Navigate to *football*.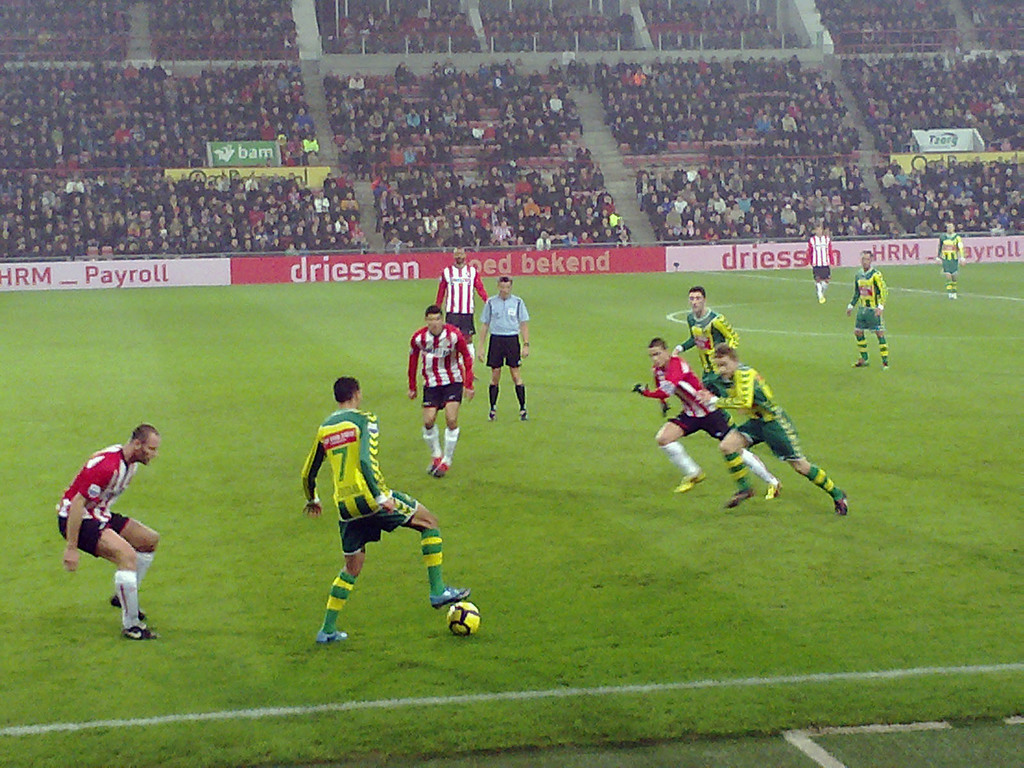
Navigation target: <box>445,600,481,636</box>.
